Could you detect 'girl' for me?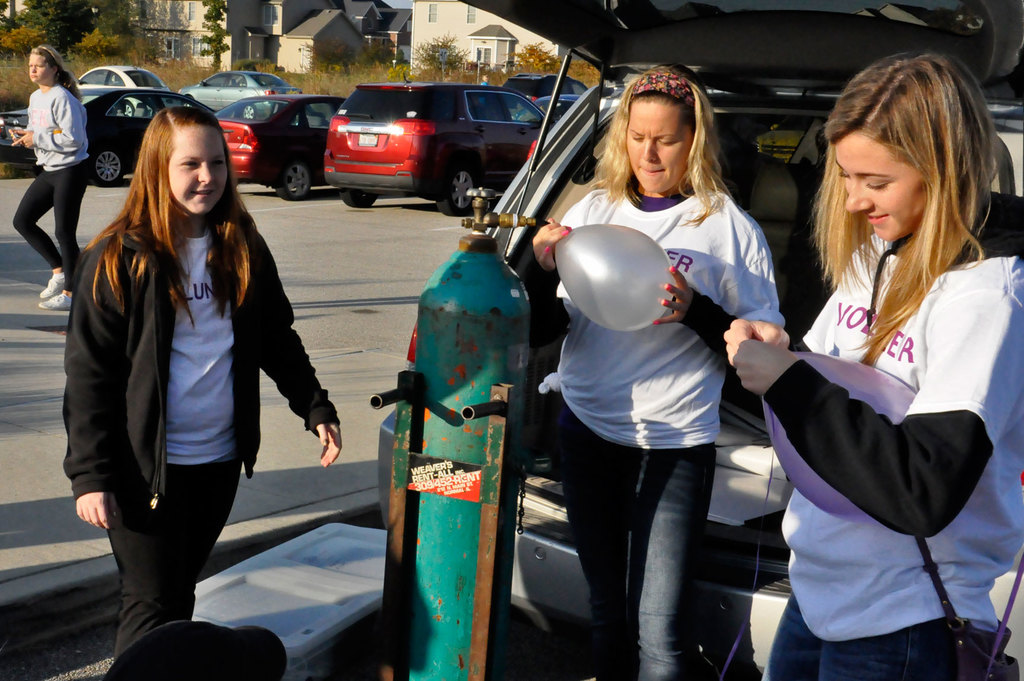
Detection result: [60, 107, 342, 663].
